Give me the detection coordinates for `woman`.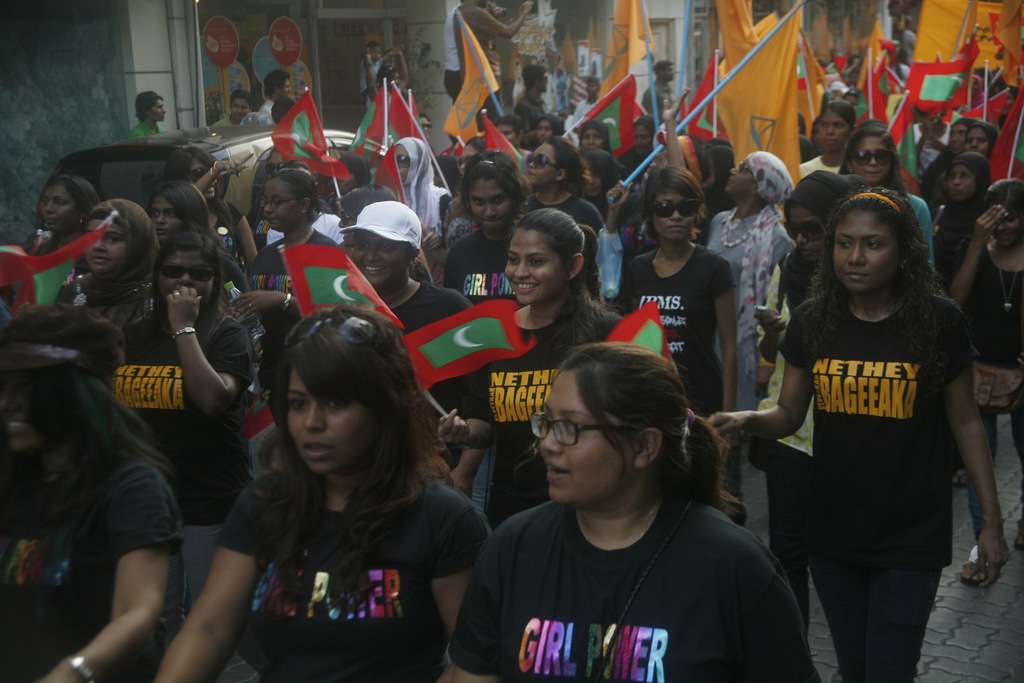
bbox=[607, 165, 740, 429].
